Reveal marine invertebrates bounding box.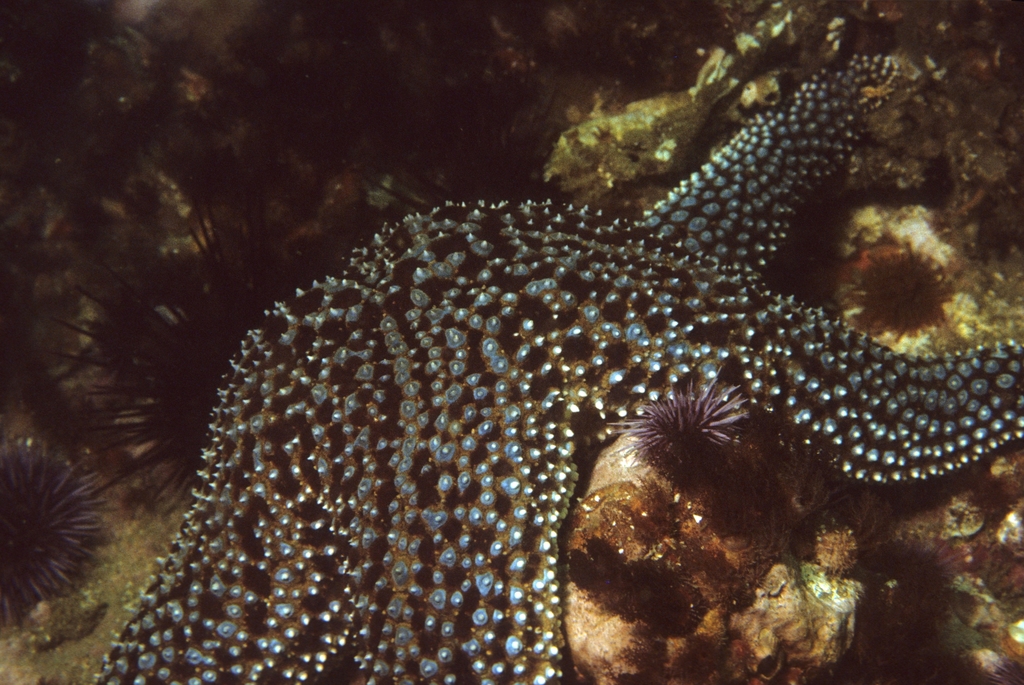
Revealed: (65,81,1004,684).
